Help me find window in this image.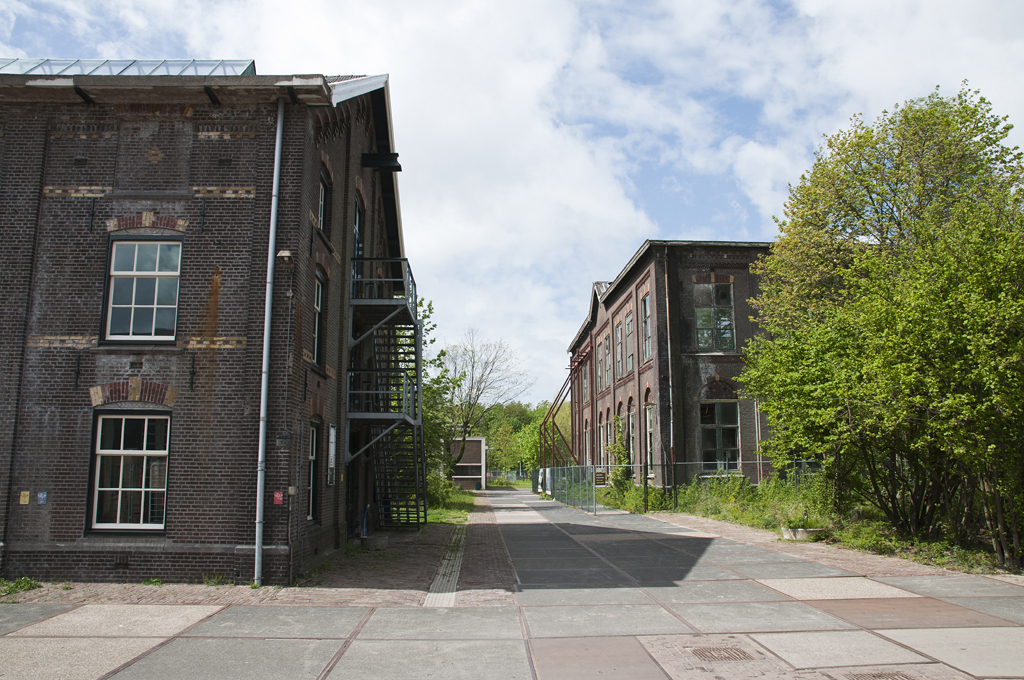
Found it: x1=89, y1=406, x2=170, y2=536.
